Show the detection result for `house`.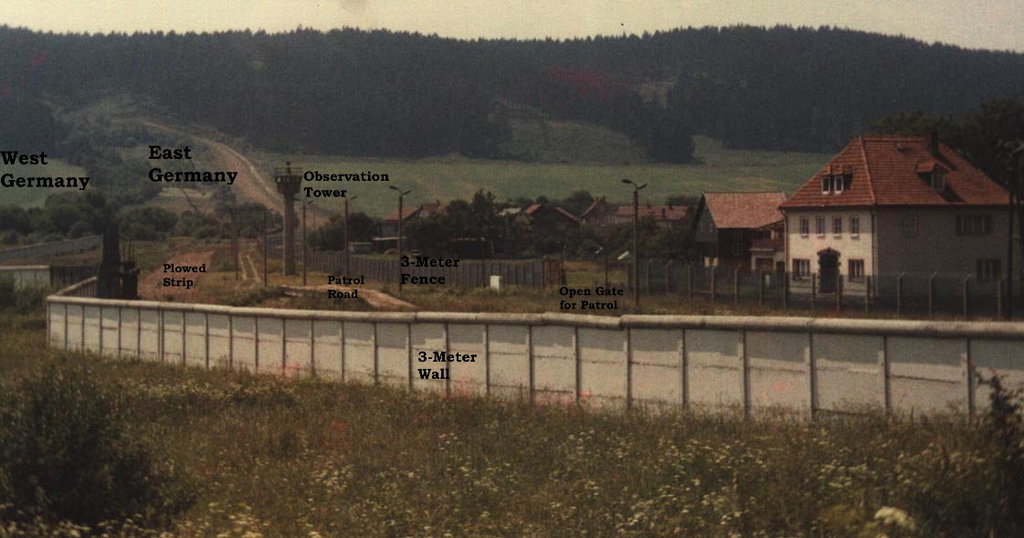
bbox=[780, 131, 1023, 308].
